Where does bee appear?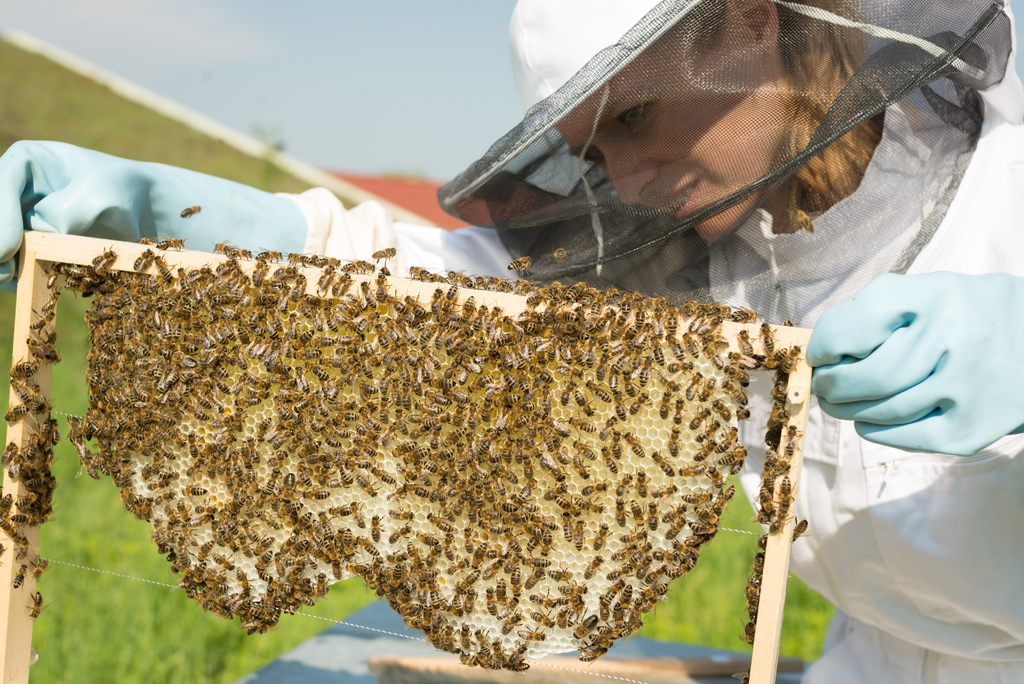
Appears at [left=270, top=265, right=298, bottom=283].
